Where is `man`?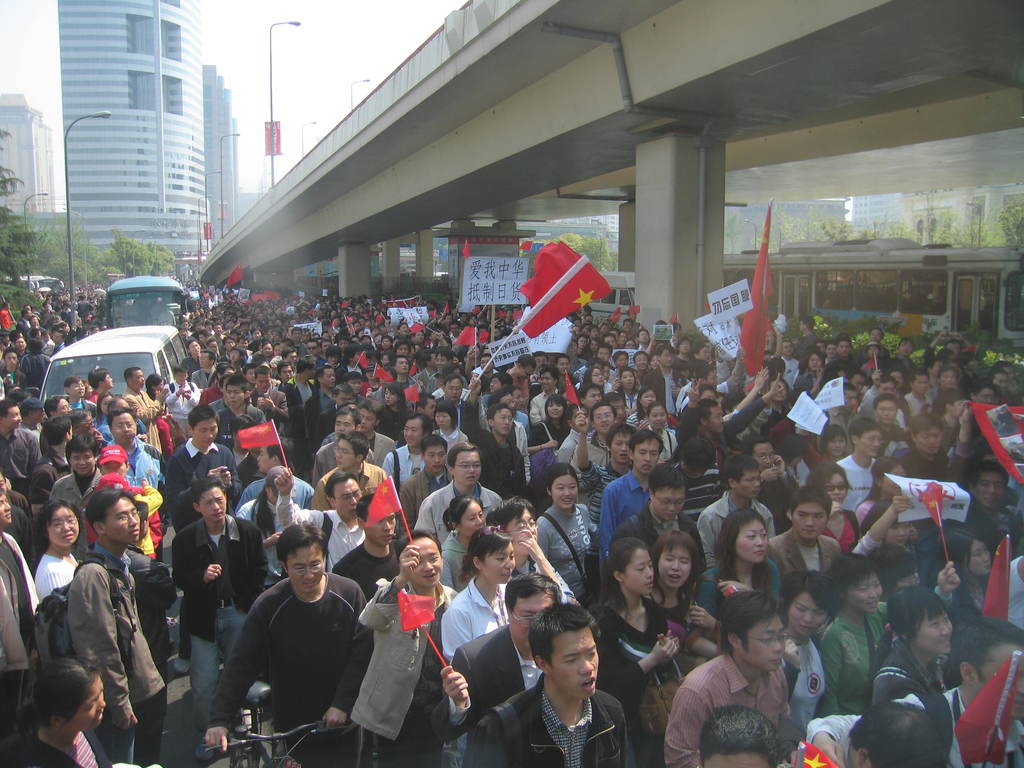
bbox=(840, 703, 951, 767).
